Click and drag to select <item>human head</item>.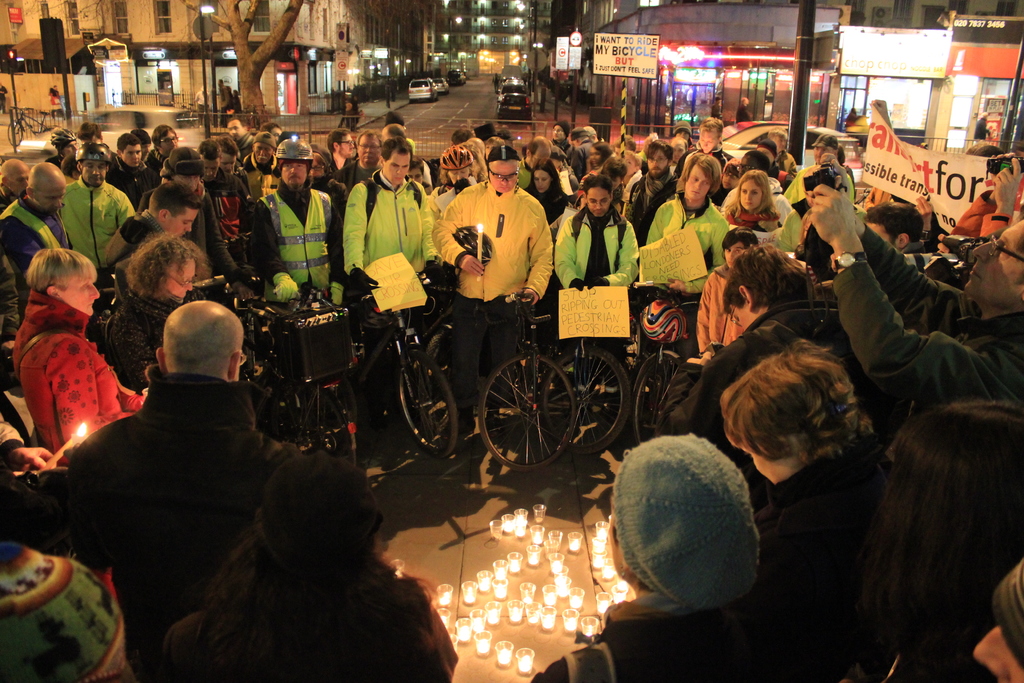
Selection: [715, 338, 852, 482].
